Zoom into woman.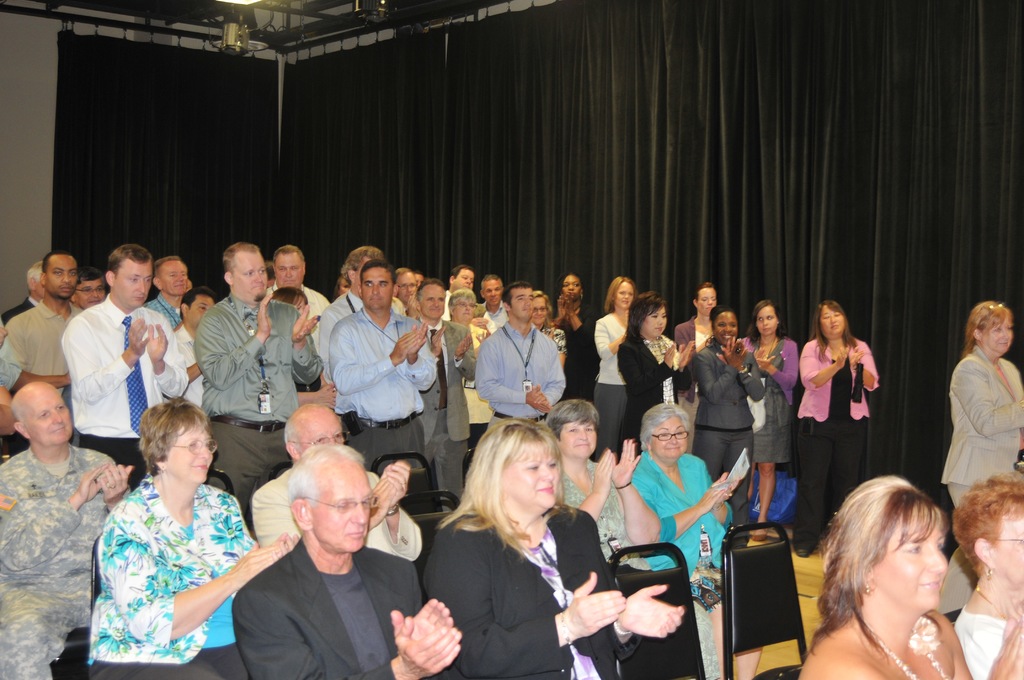
Zoom target: 674,282,729,428.
